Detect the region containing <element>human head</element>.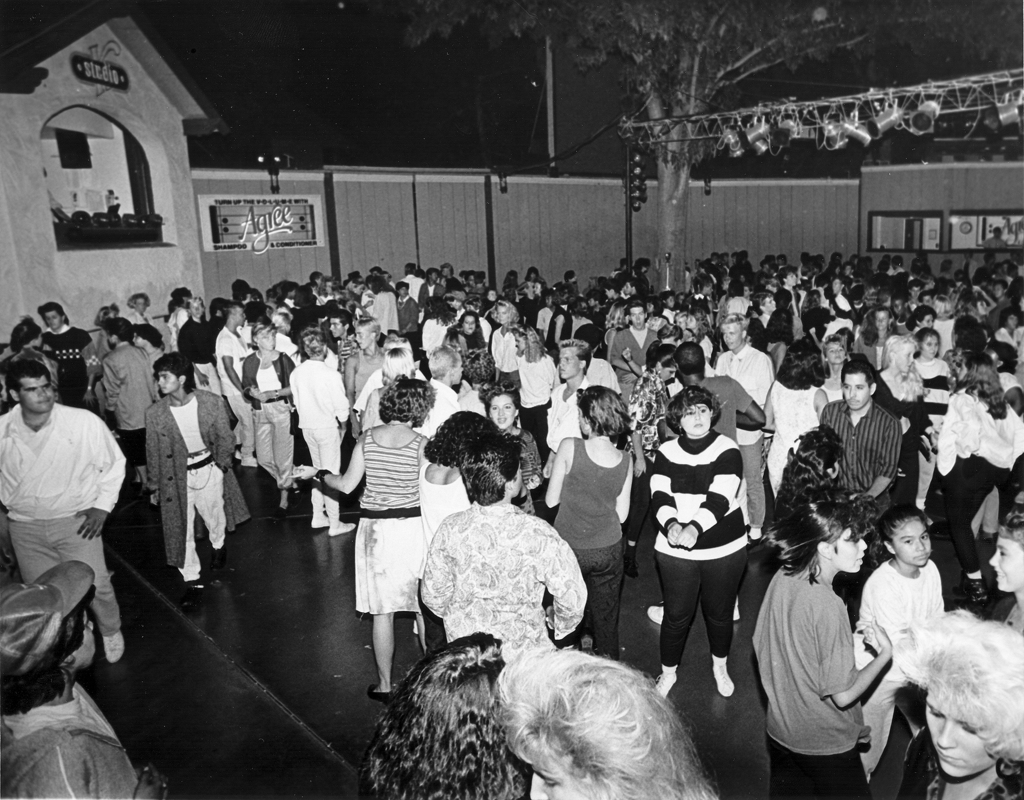
region(796, 430, 847, 479).
